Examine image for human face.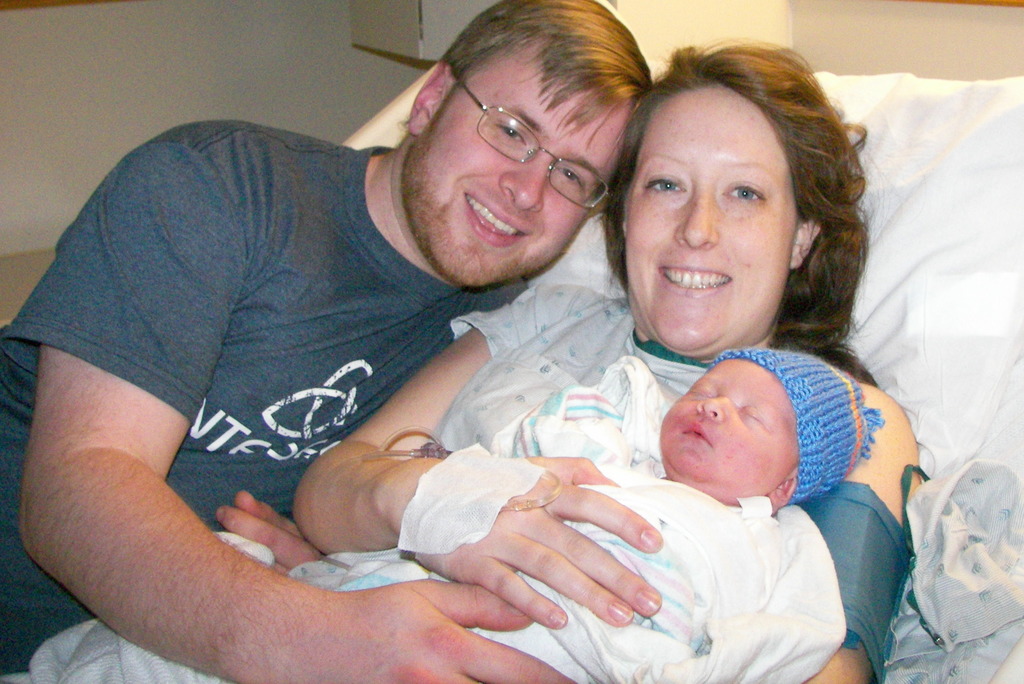
Examination result: l=401, t=39, r=631, b=289.
